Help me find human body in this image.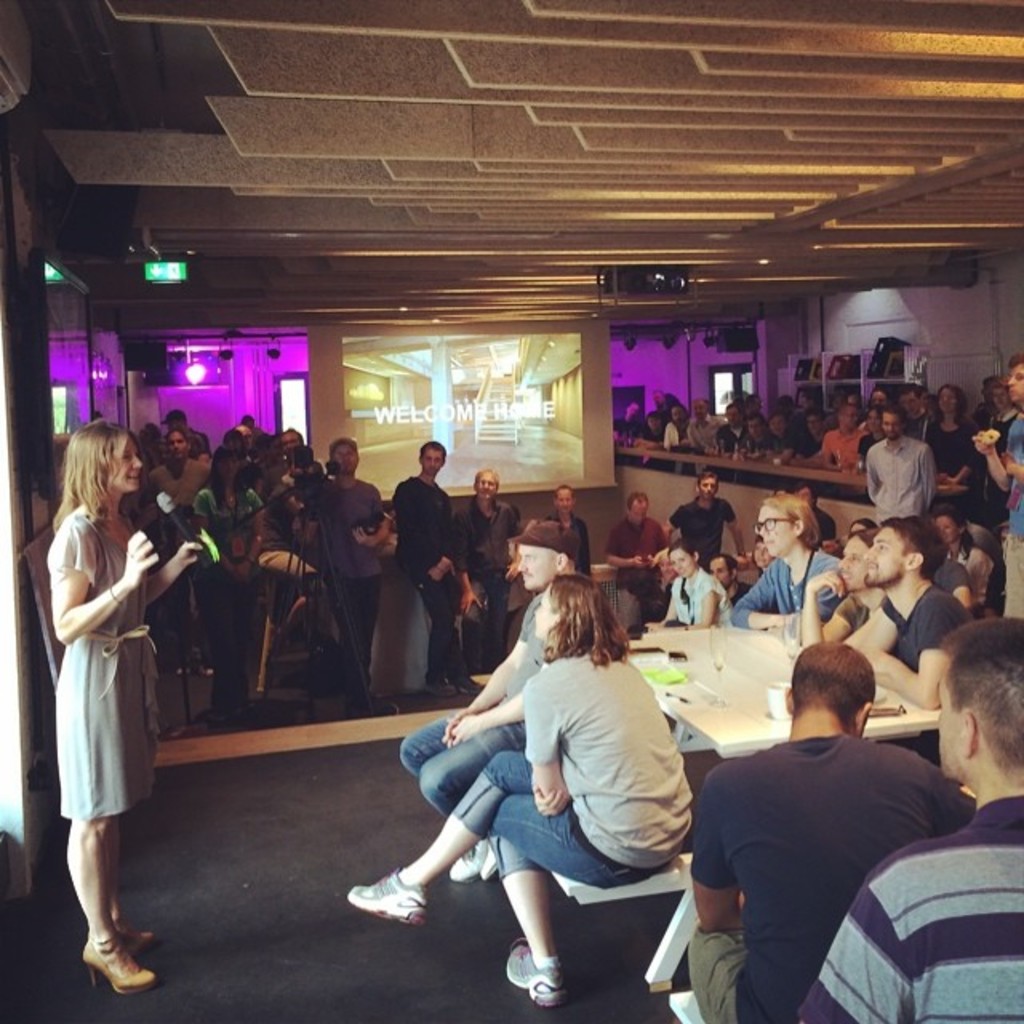
Found it: locate(451, 472, 541, 674).
